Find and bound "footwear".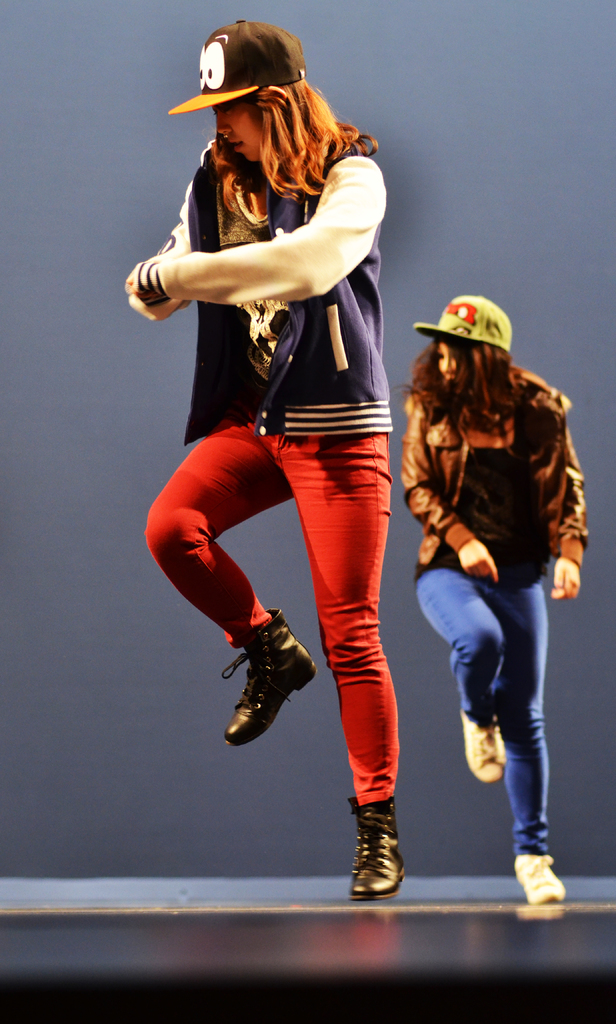
Bound: Rect(219, 608, 323, 744).
